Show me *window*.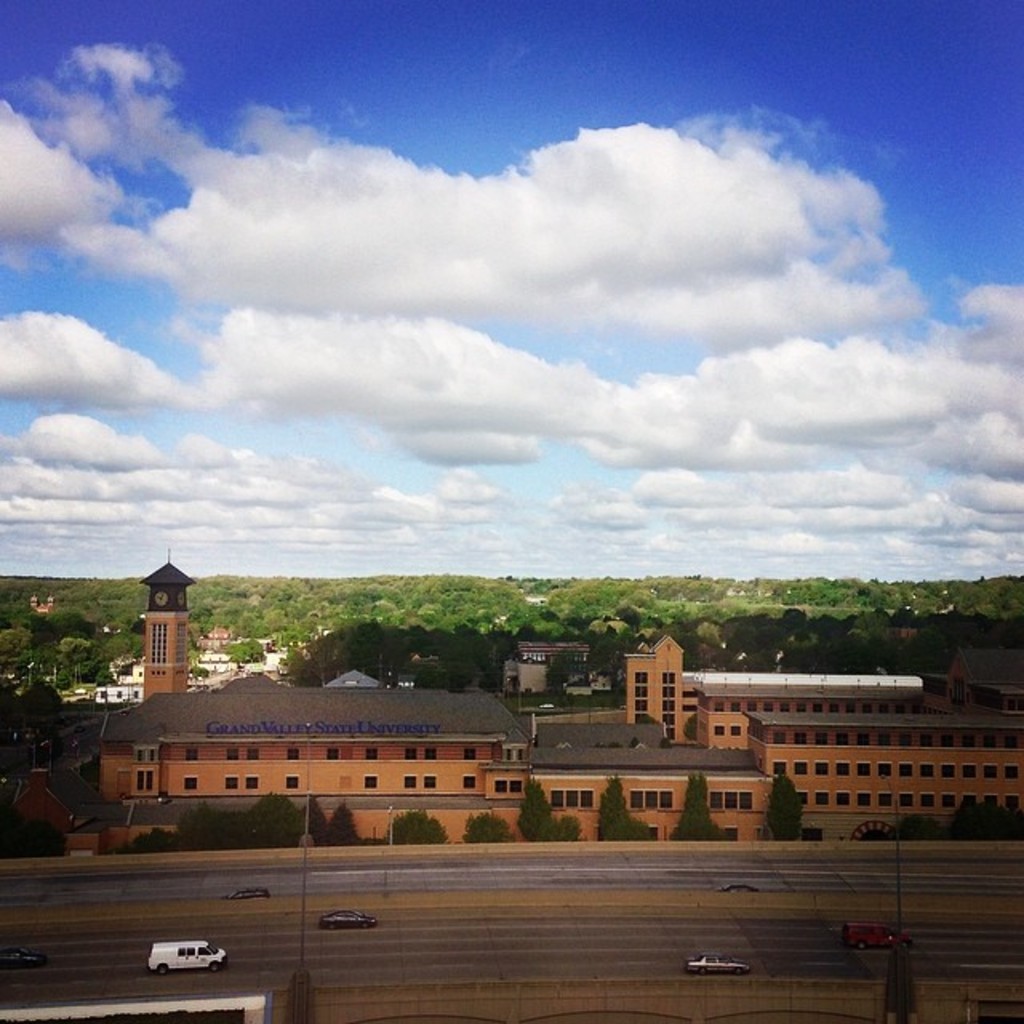
*window* is here: (left=286, top=774, right=302, bottom=787).
